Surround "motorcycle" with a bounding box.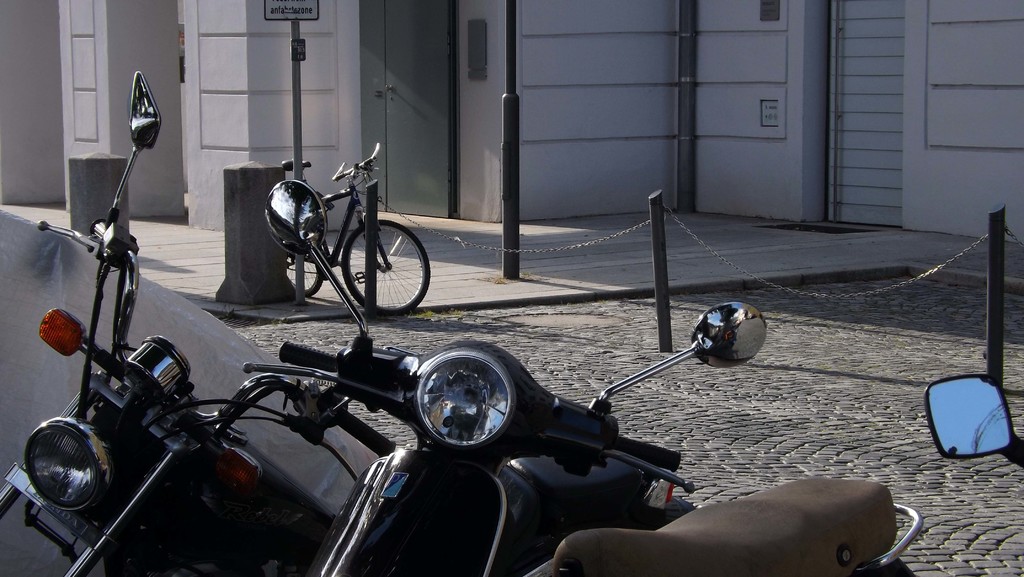
x1=242 y1=179 x2=924 y2=576.
